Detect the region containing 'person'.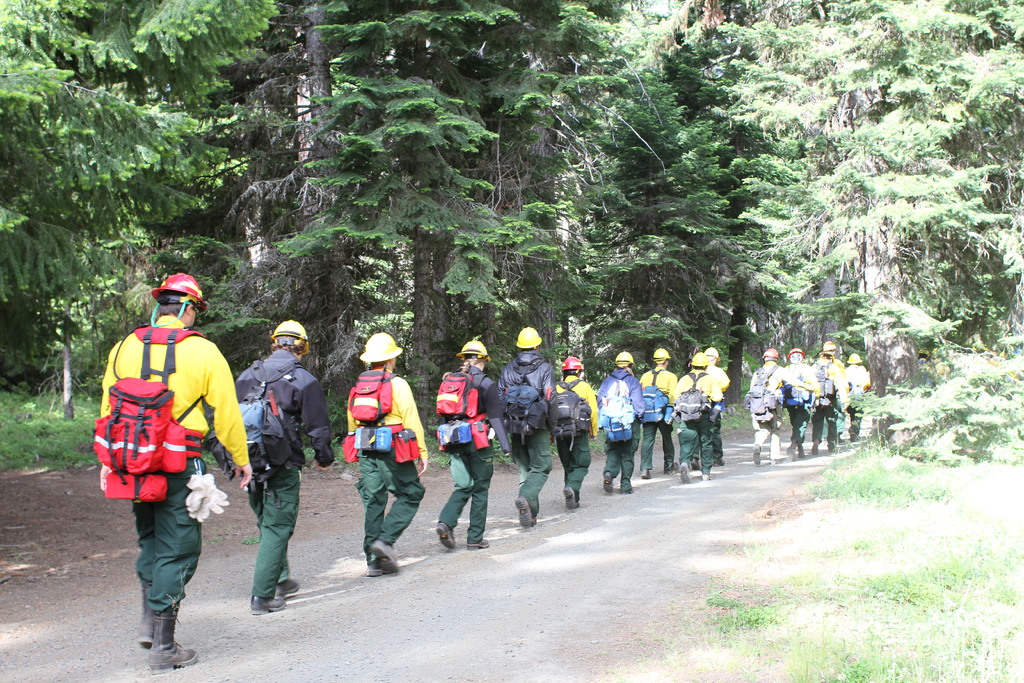
{"left": 790, "top": 350, "right": 832, "bottom": 448}.
